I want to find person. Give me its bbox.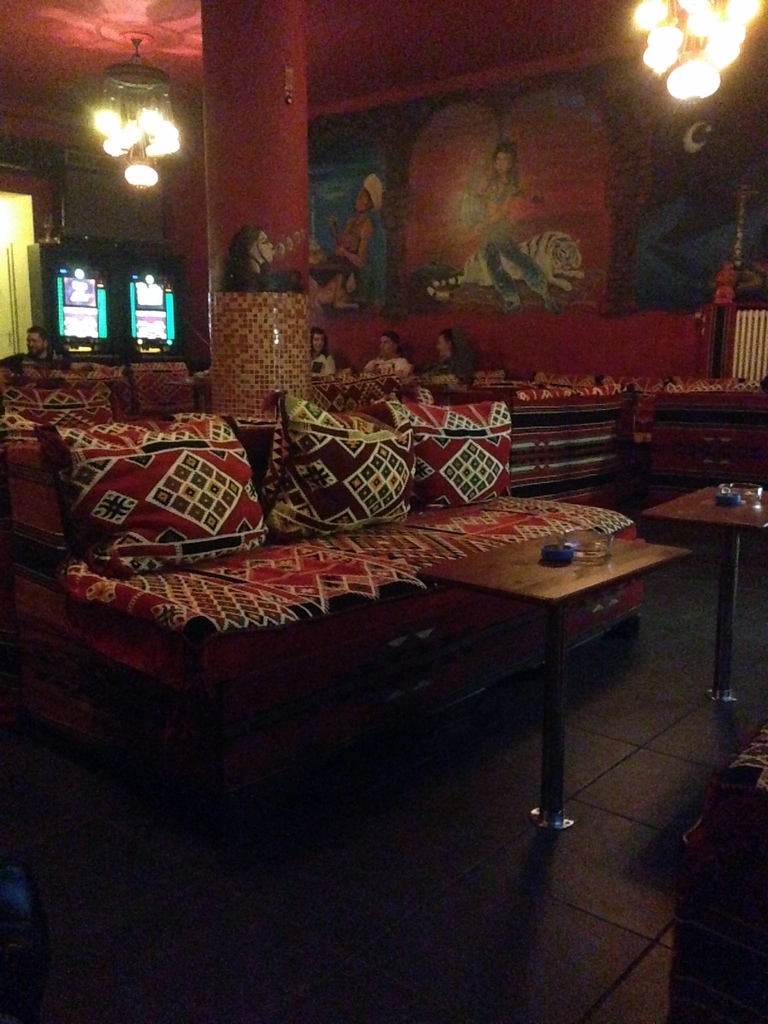
320,164,396,284.
